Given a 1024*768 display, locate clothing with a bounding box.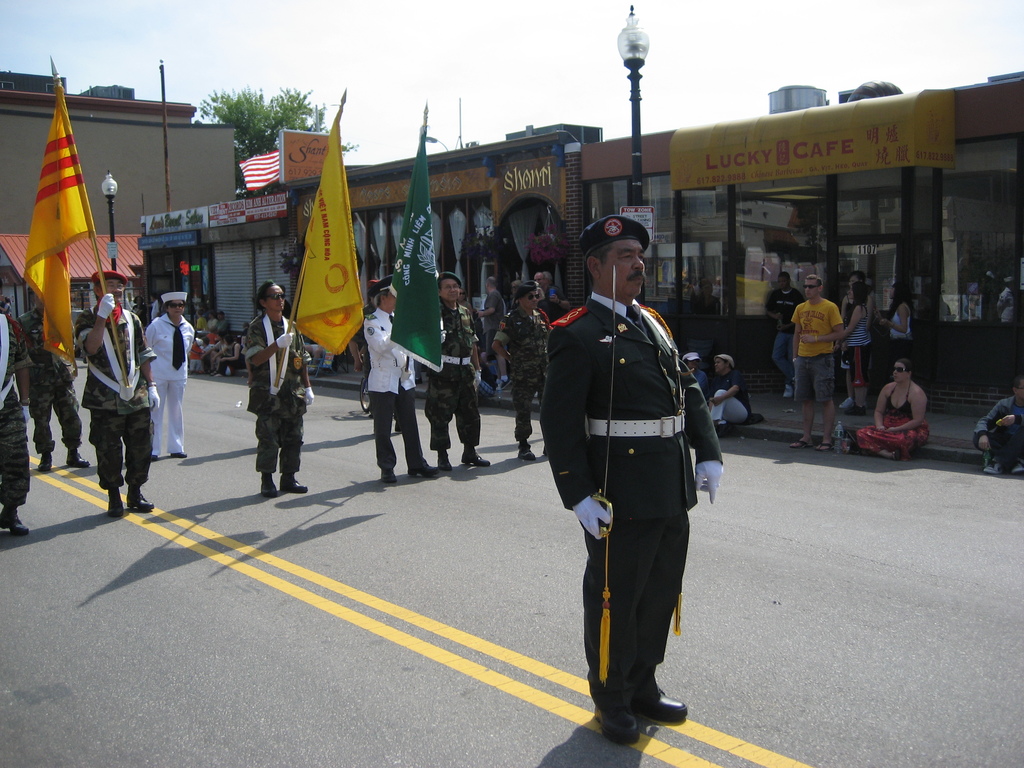
Located: detection(714, 365, 753, 405).
